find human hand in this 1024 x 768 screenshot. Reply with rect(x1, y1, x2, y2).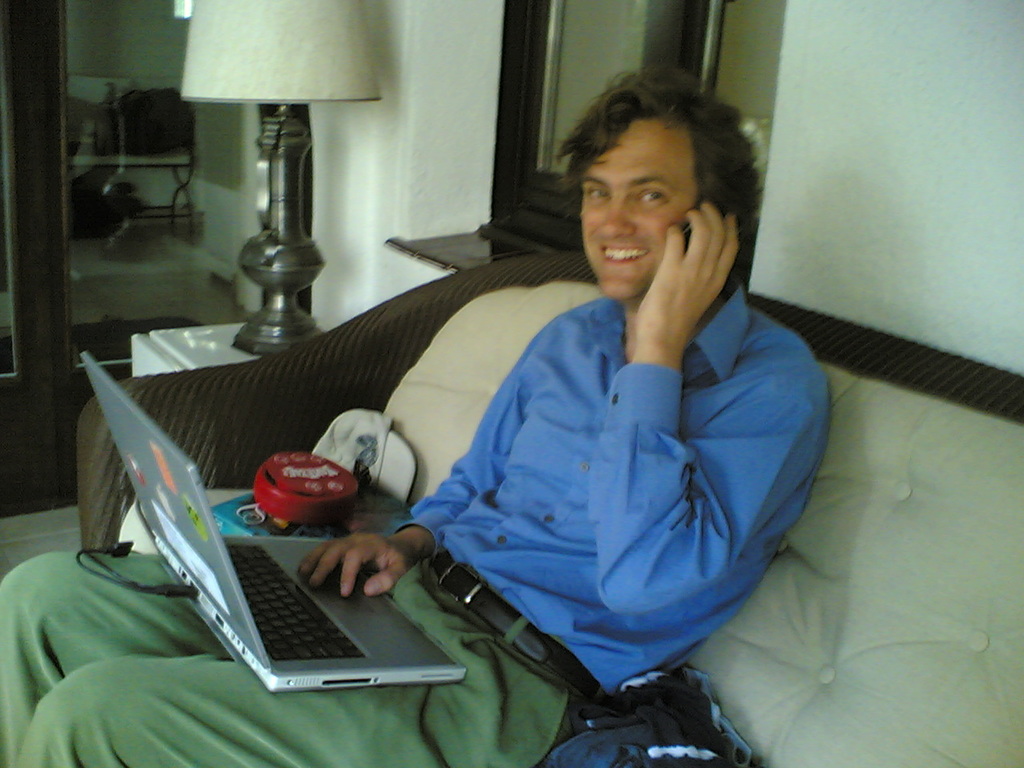
rect(654, 197, 737, 330).
